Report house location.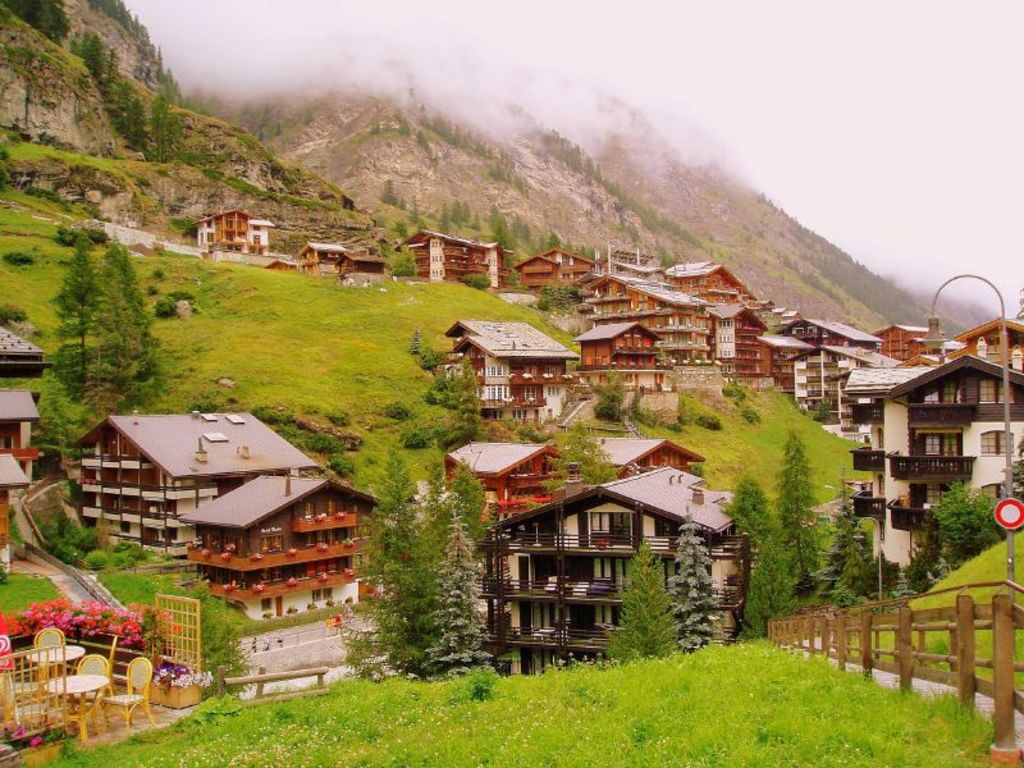
Report: 74, 412, 326, 573.
